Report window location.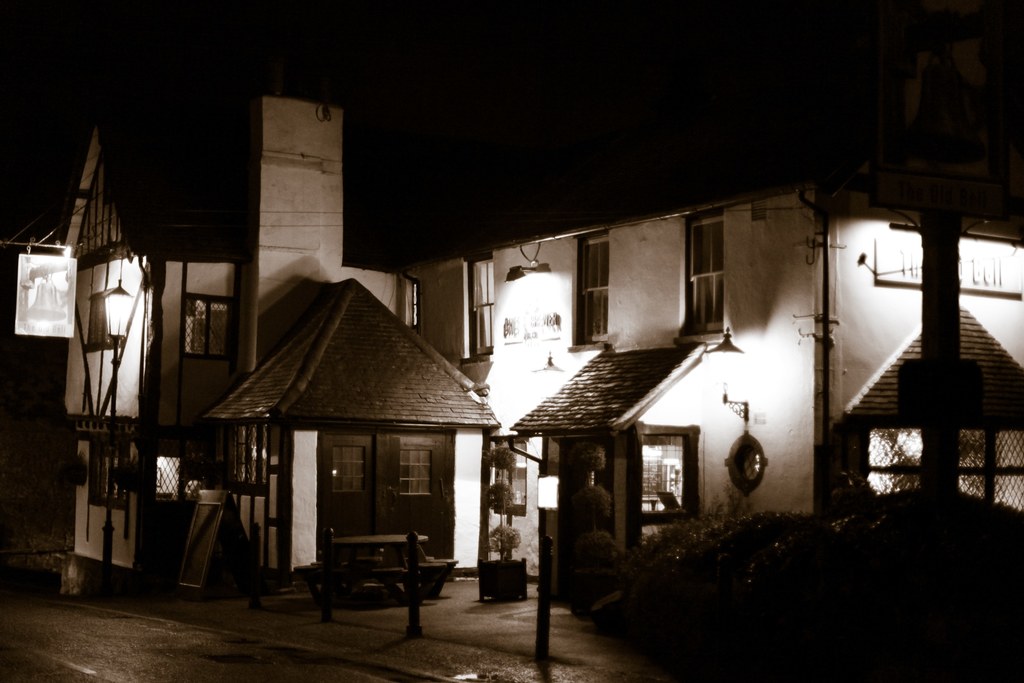
Report: 576, 236, 609, 347.
